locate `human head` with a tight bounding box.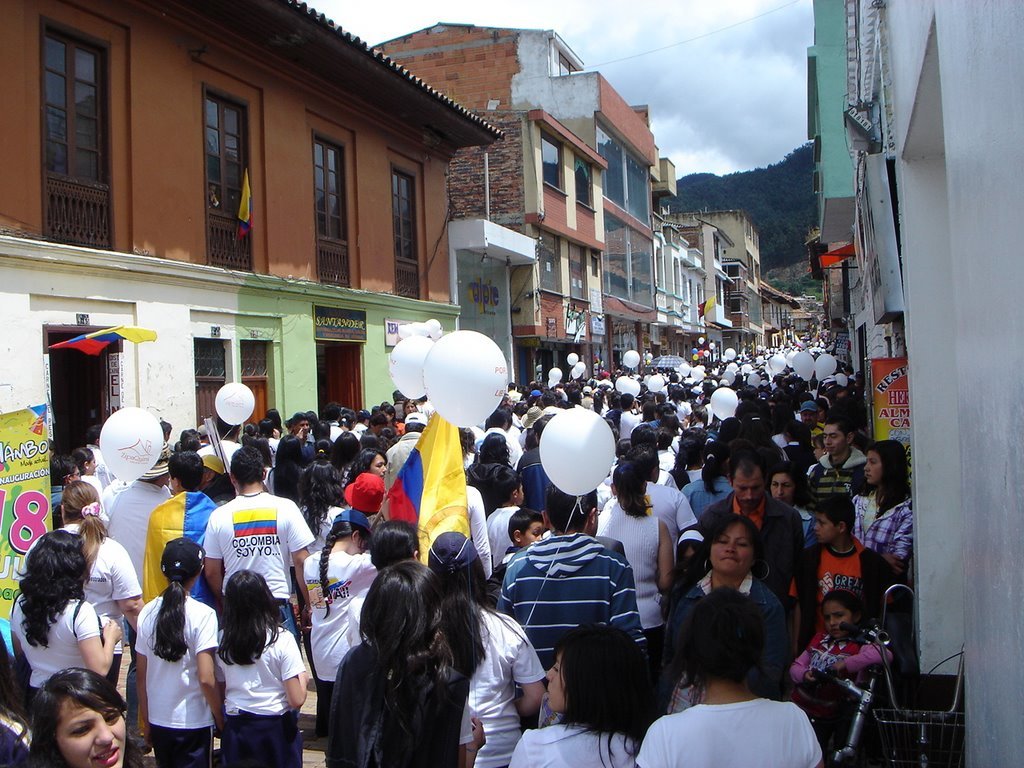
(555, 646, 670, 732).
